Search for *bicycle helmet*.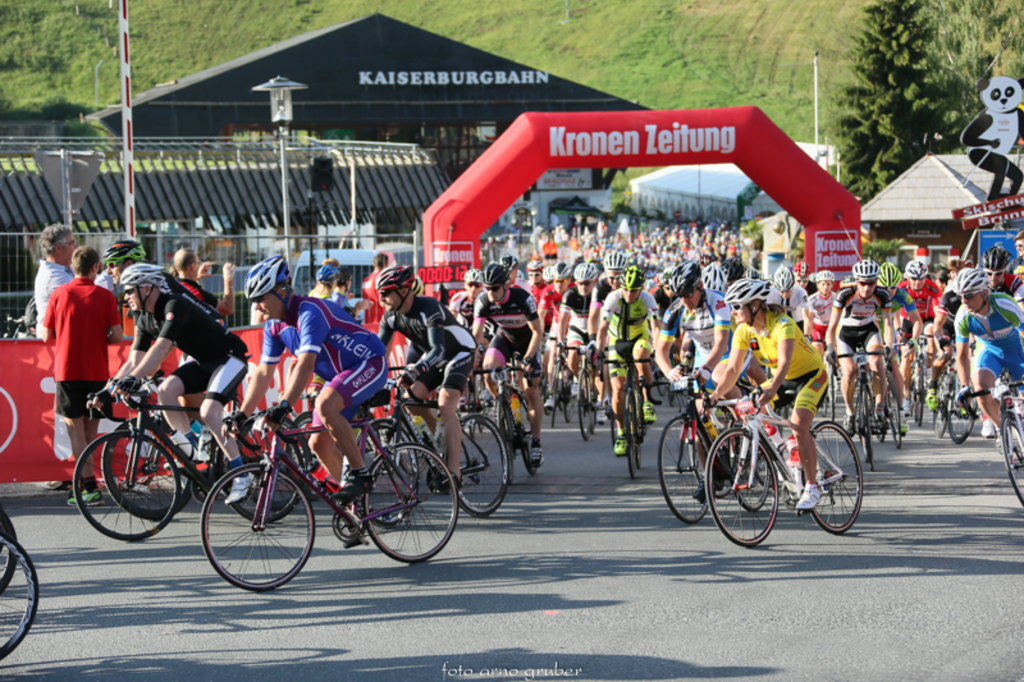
Found at BBox(466, 267, 485, 283).
